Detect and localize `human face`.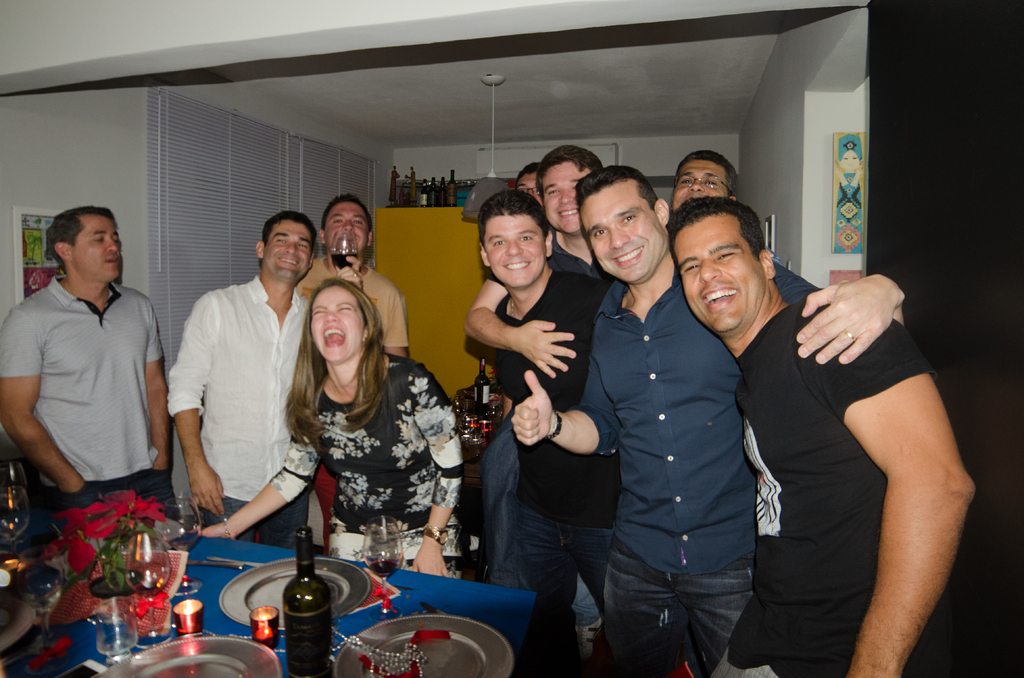
Localized at 842, 149, 860, 172.
